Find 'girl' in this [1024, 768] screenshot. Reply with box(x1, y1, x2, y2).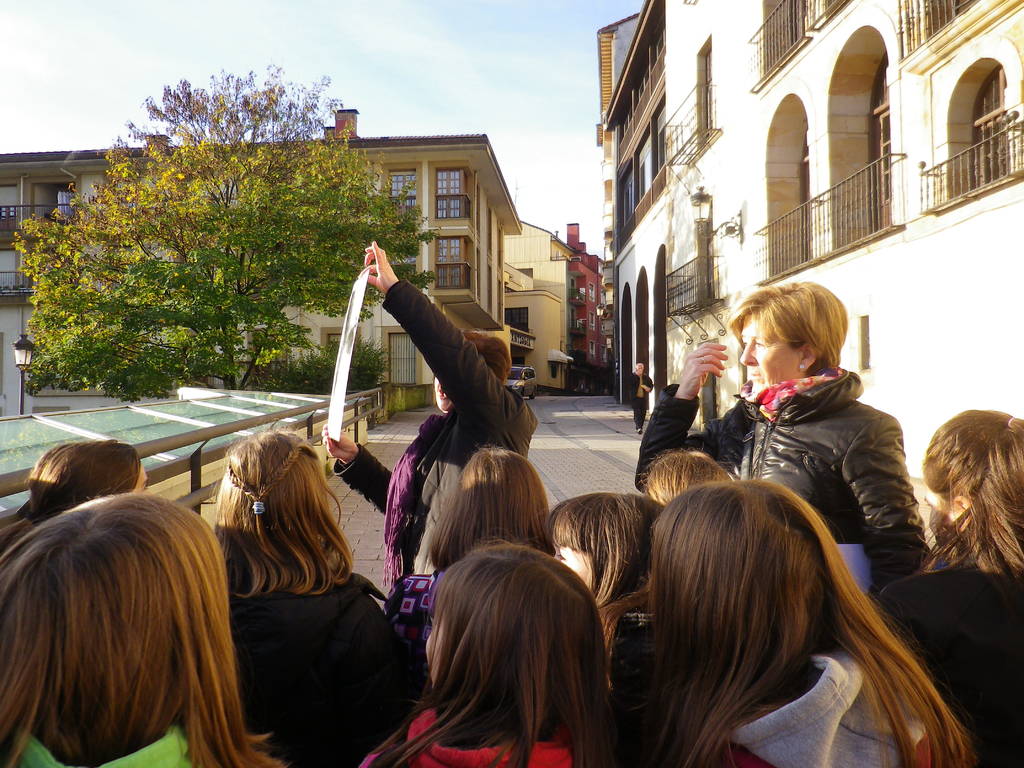
box(0, 436, 148, 550).
